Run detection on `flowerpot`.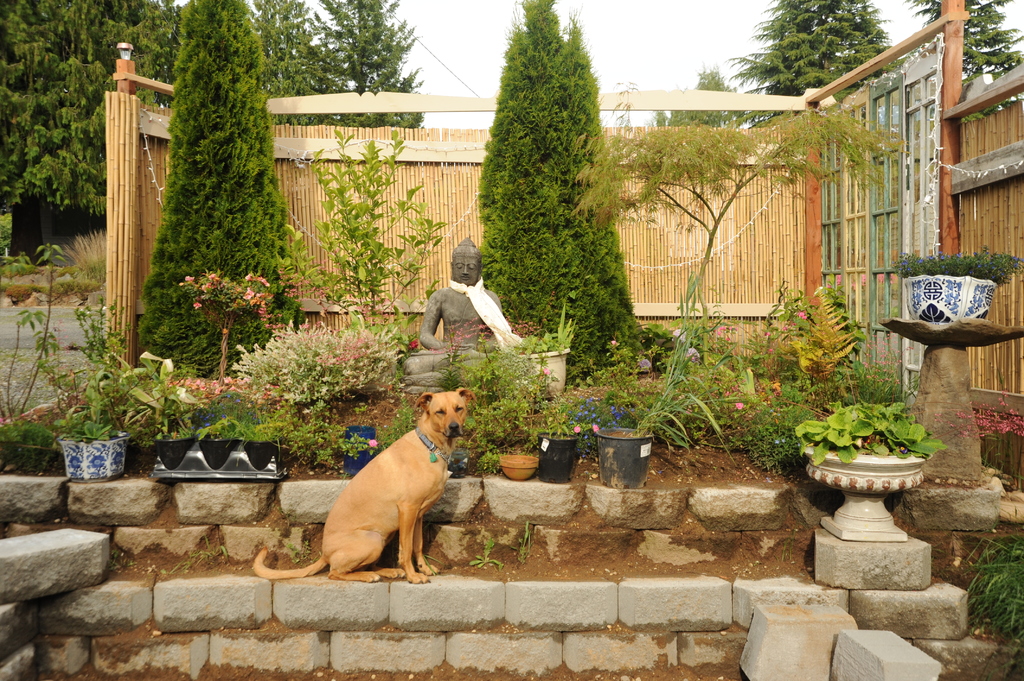
Result: [left=514, top=344, right=572, bottom=402].
